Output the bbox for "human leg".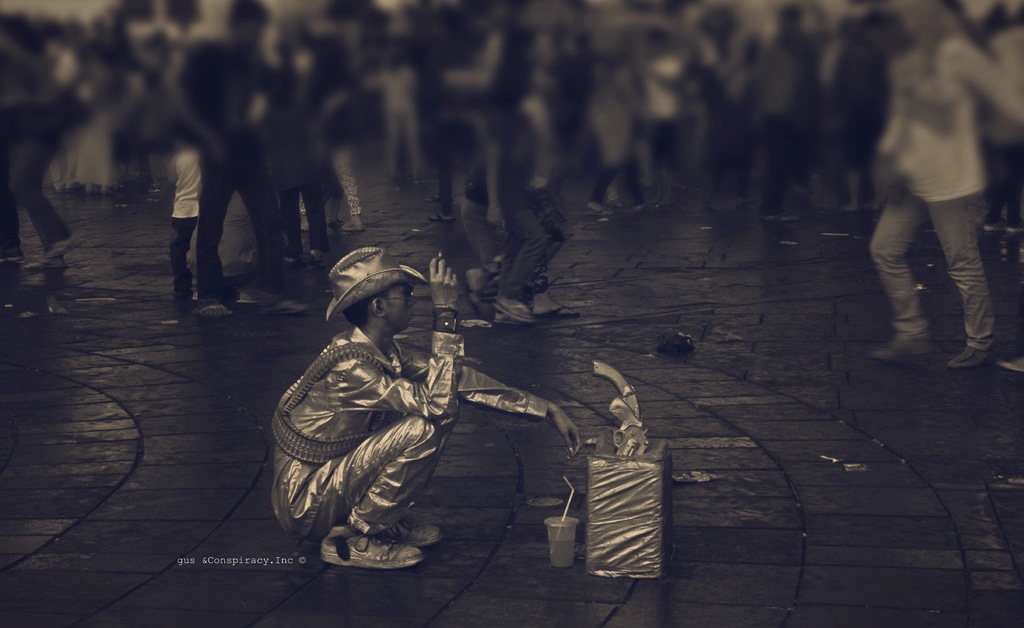
506, 205, 532, 315.
